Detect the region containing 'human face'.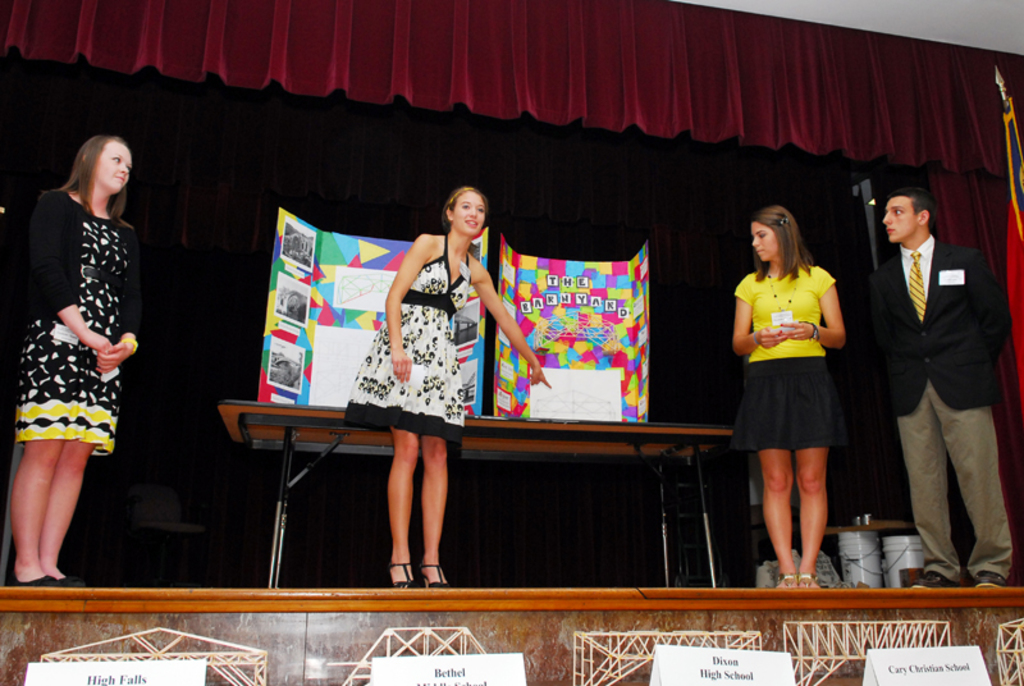
(left=453, top=192, right=485, bottom=235).
